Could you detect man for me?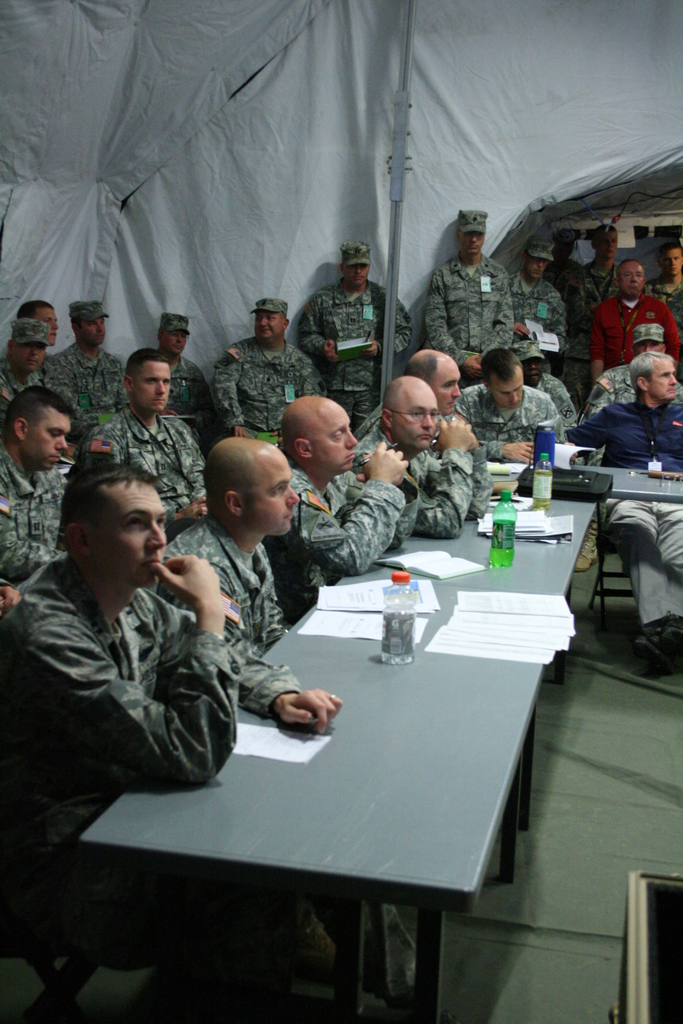
Detection result: 544, 228, 586, 302.
